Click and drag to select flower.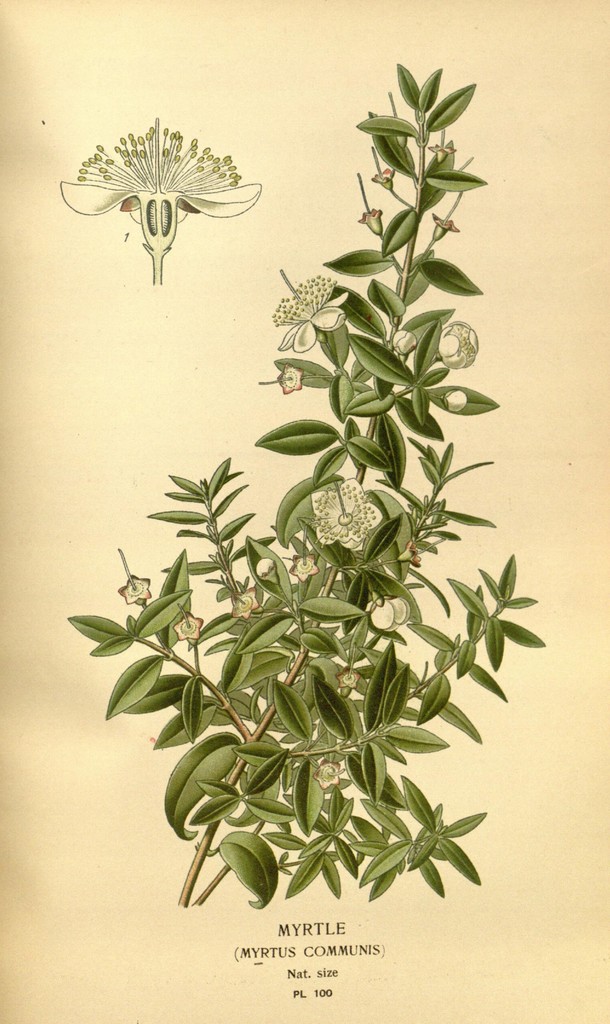
Selection: 312/758/345/788.
